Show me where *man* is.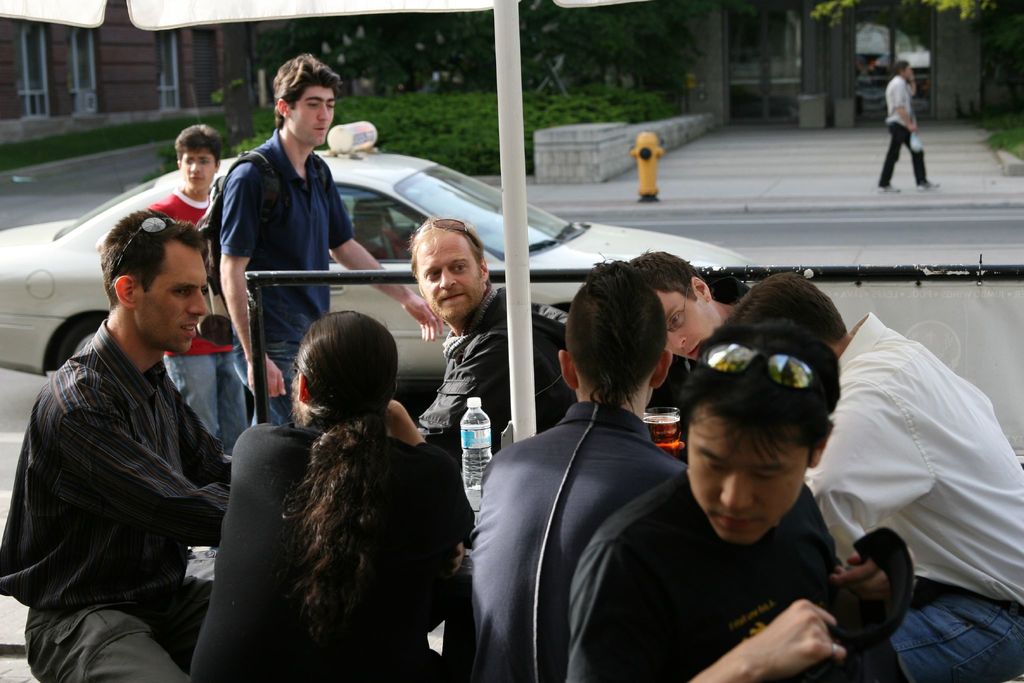
*man* is at bbox=(875, 57, 939, 188).
